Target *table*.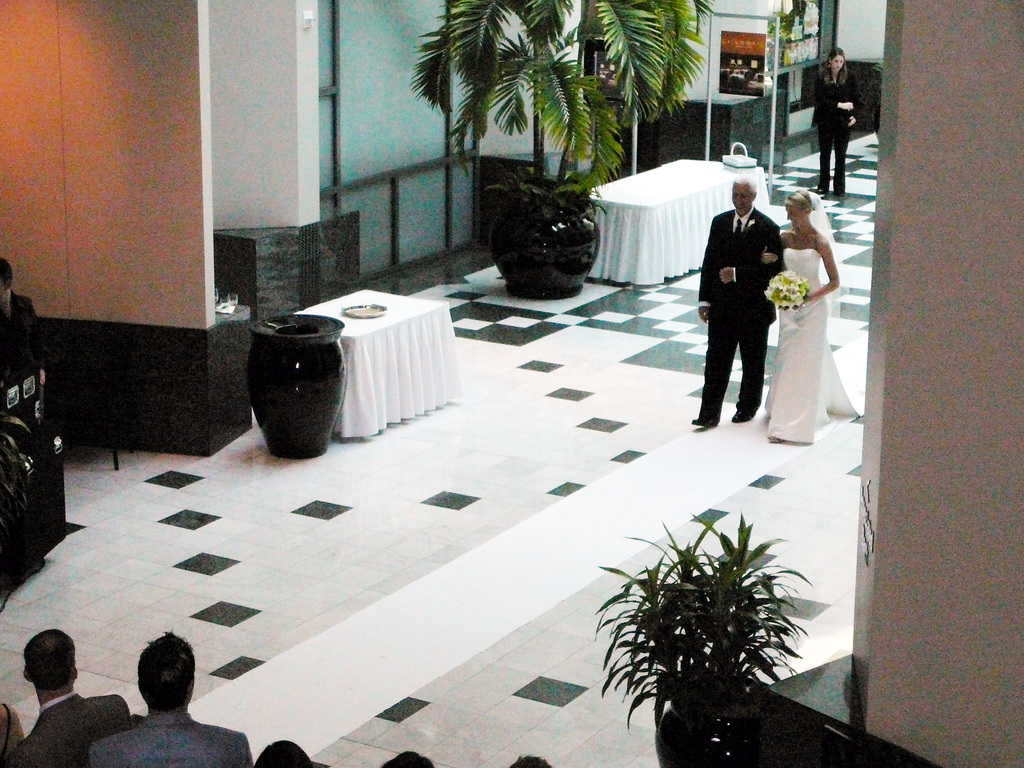
Target region: region(586, 155, 765, 285).
